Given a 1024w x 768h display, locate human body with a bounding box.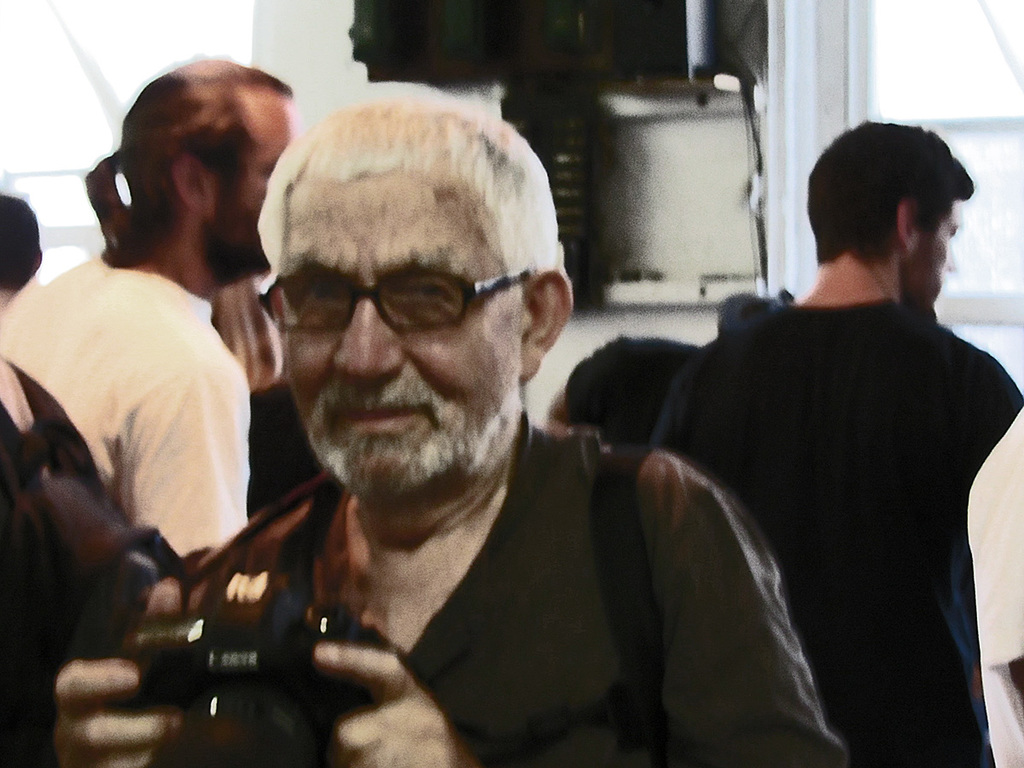
Located: crop(162, 174, 858, 762).
